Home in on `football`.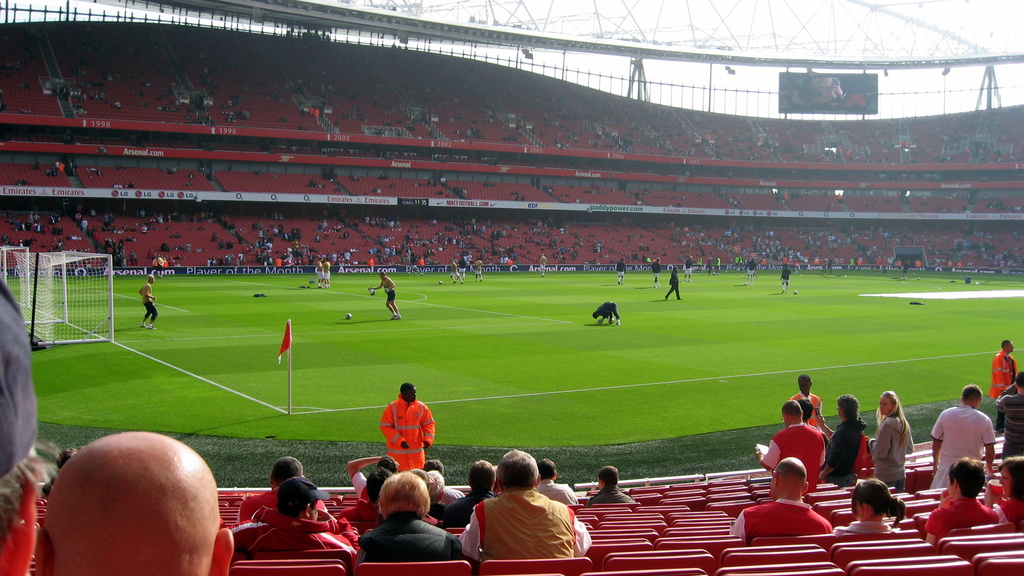
Homed in at 340/309/358/323.
